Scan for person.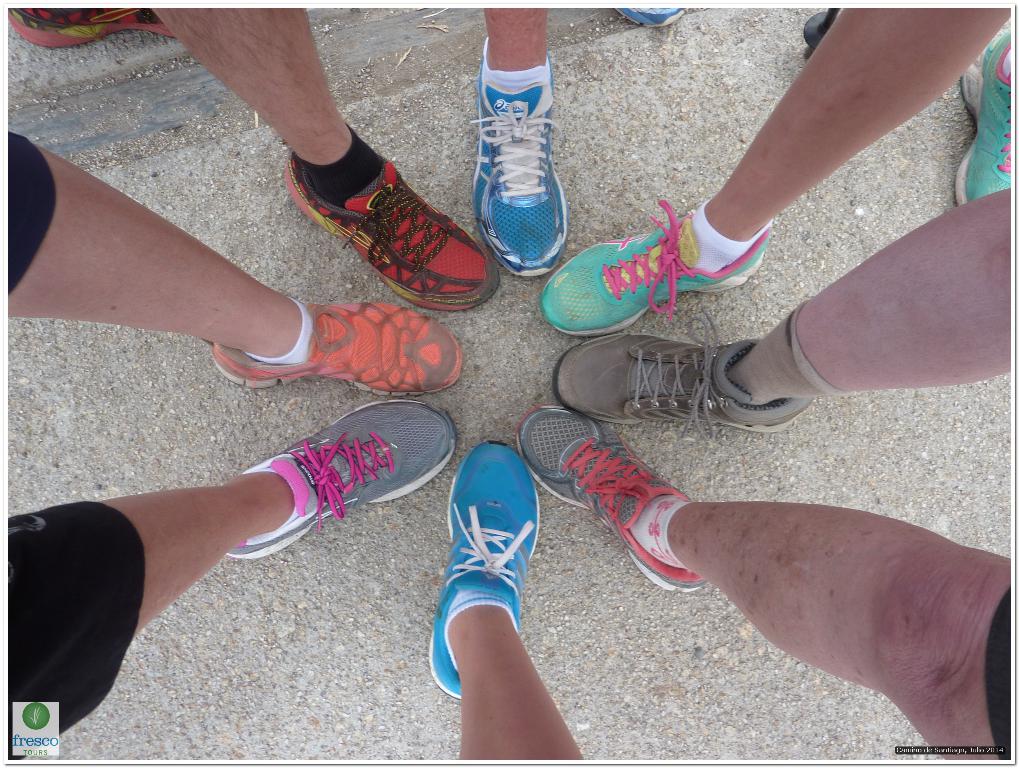
Scan result: x1=552 y1=190 x2=1013 y2=434.
